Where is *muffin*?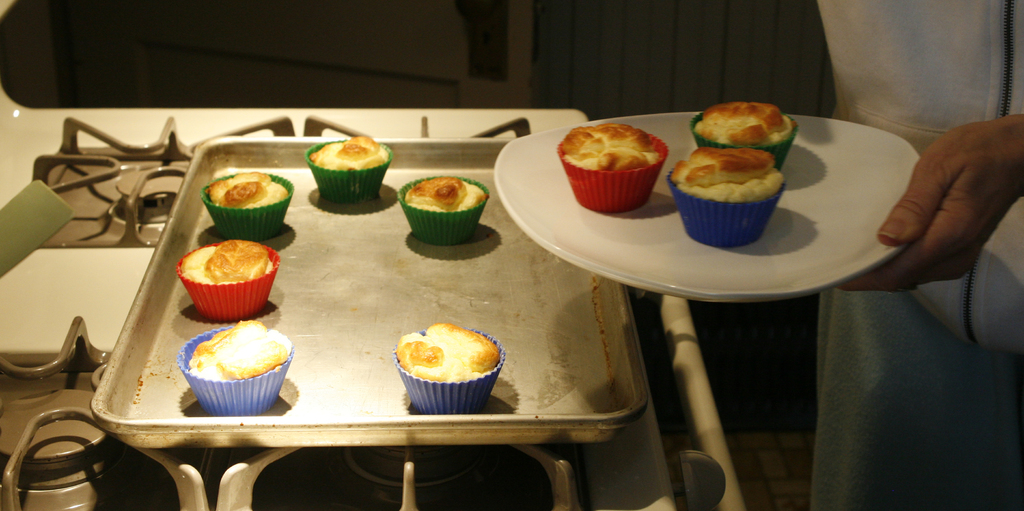
BBox(689, 99, 799, 172).
